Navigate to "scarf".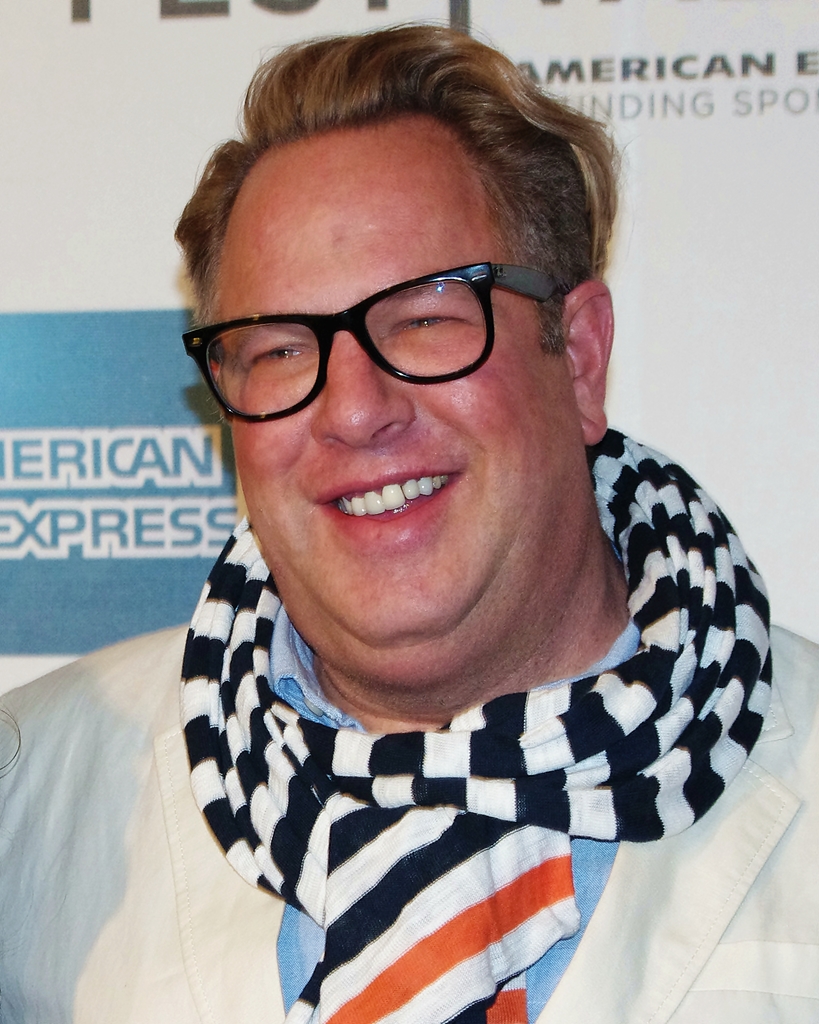
Navigation target: {"x1": 174, "y1": 426, "x2": 783, "y2": 1023}.
